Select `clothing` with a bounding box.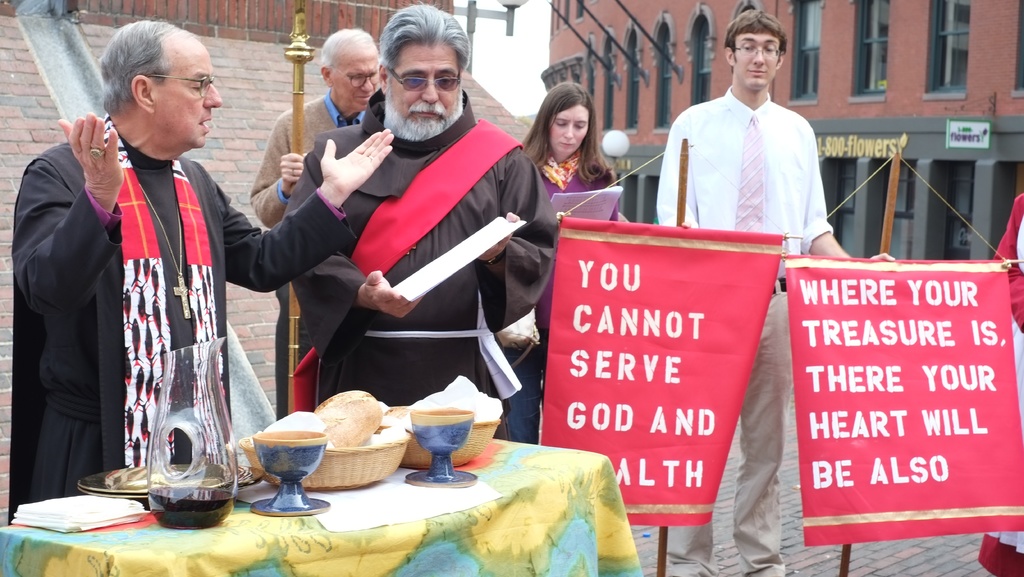
bbox=(665, 281, 792, 576).
